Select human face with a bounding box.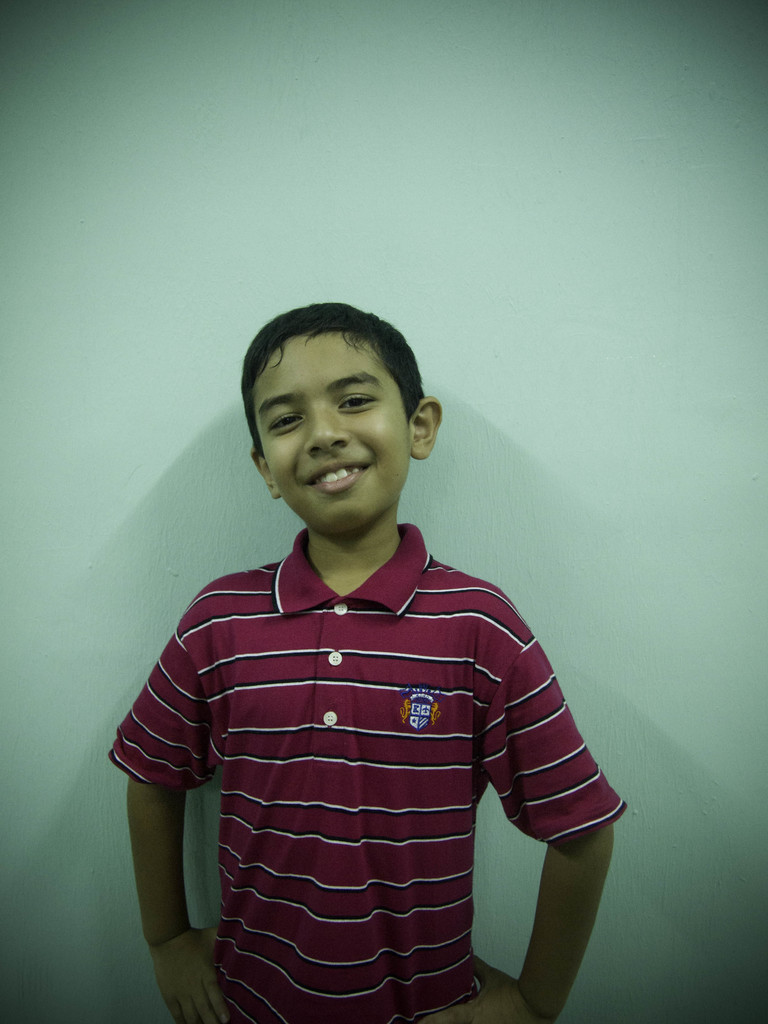
bbox=[248, 328, 405, 532].
